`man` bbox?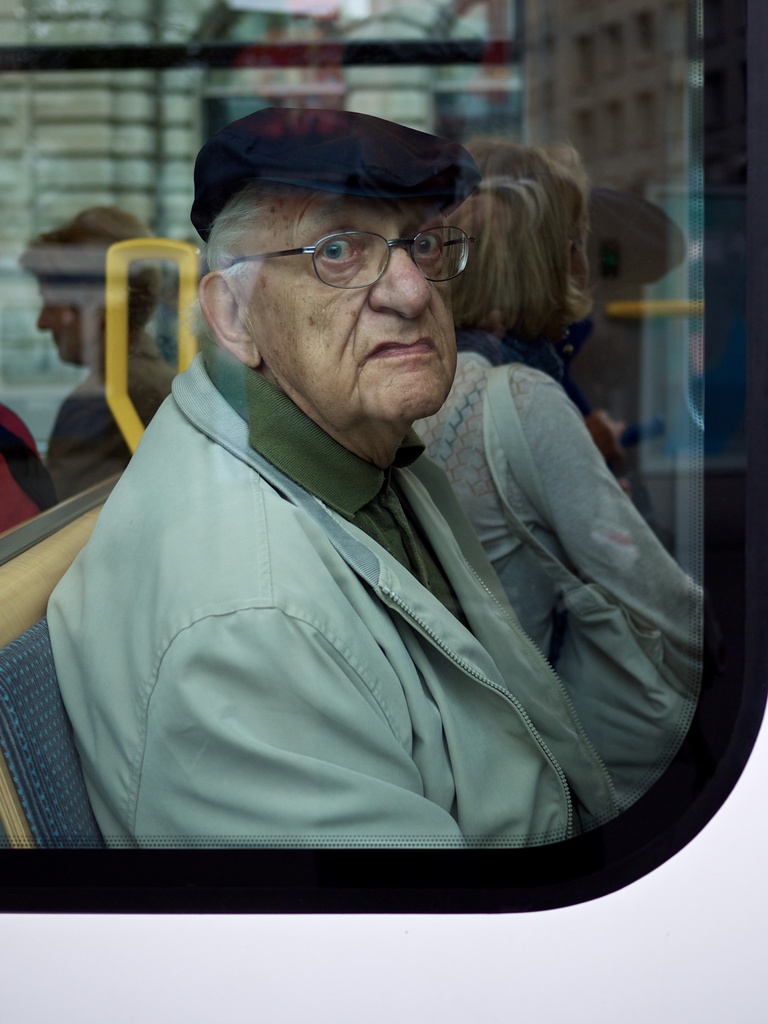
(39,79,740,938)
